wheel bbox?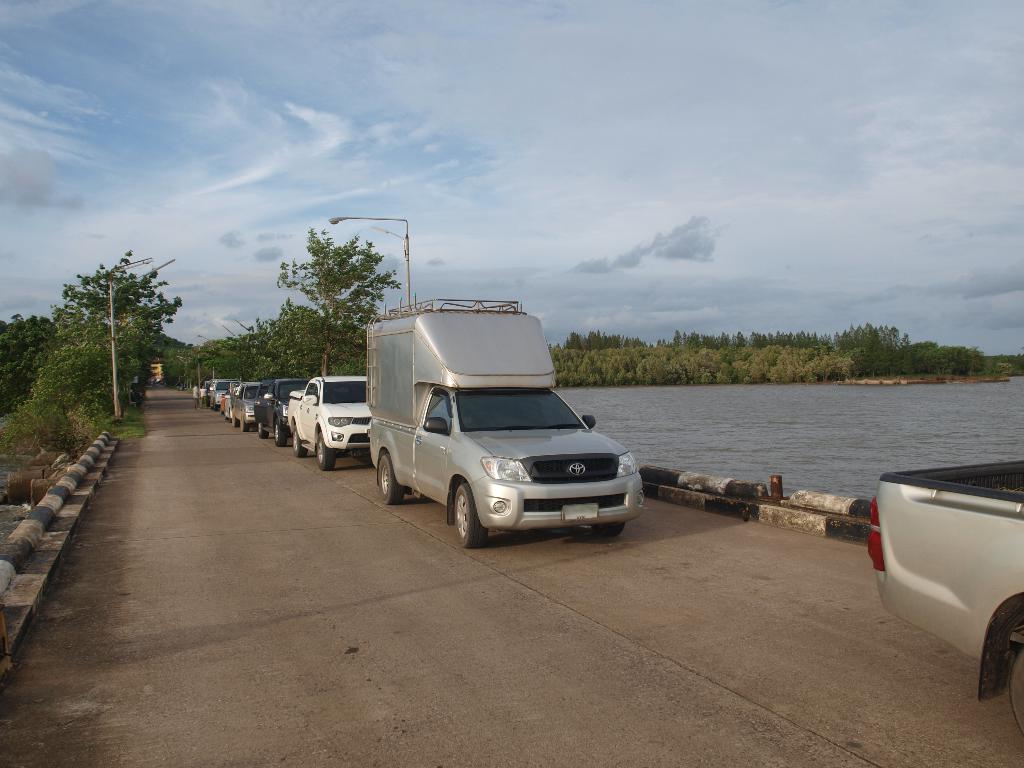
[232,417,240,428]
